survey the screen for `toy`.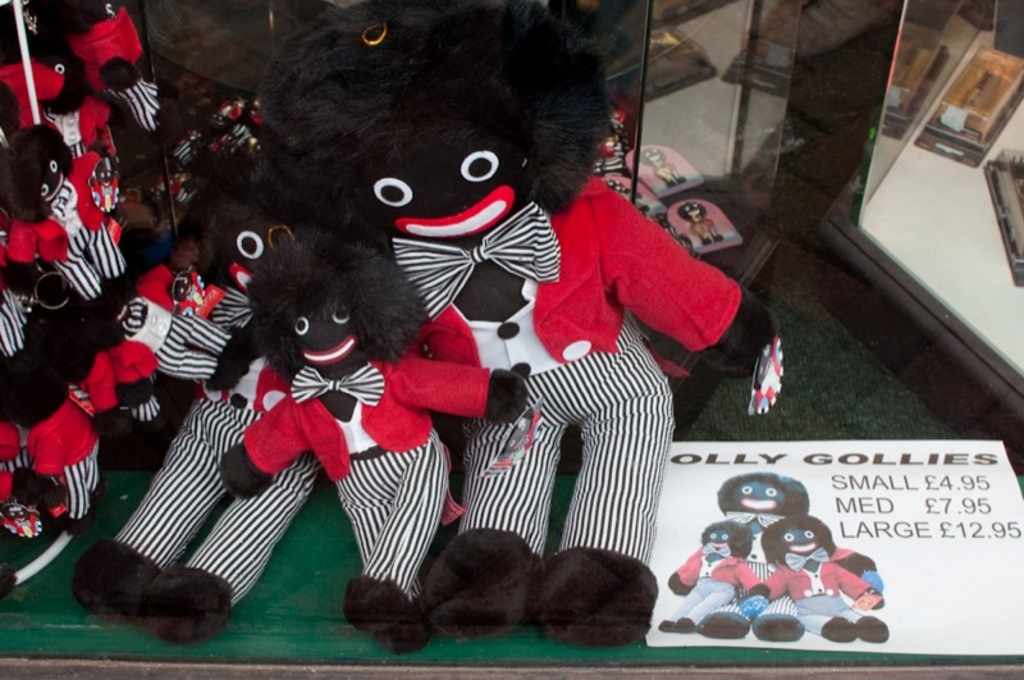
Survey found: bbox=[100, 286, 232, 401].
